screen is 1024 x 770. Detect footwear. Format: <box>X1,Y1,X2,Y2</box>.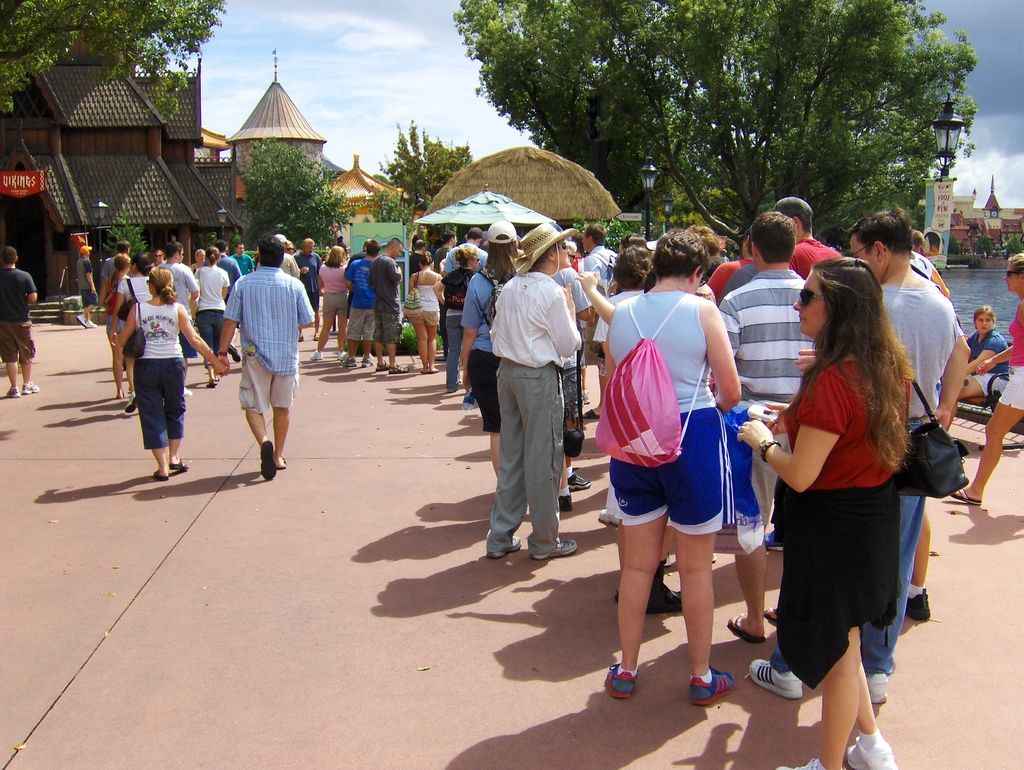
<box>261,439,277,479</box>.
